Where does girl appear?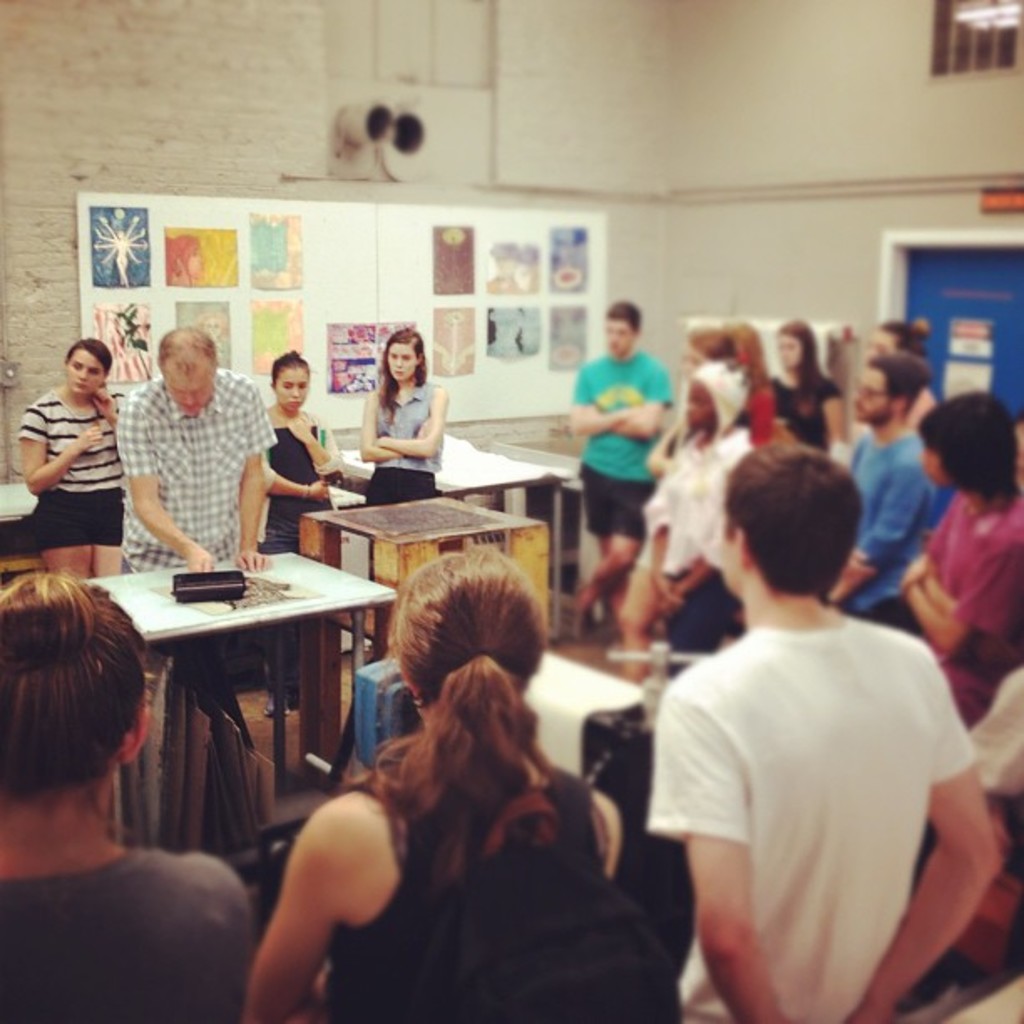
Appears at crop(902, 393, 1019, 718).
